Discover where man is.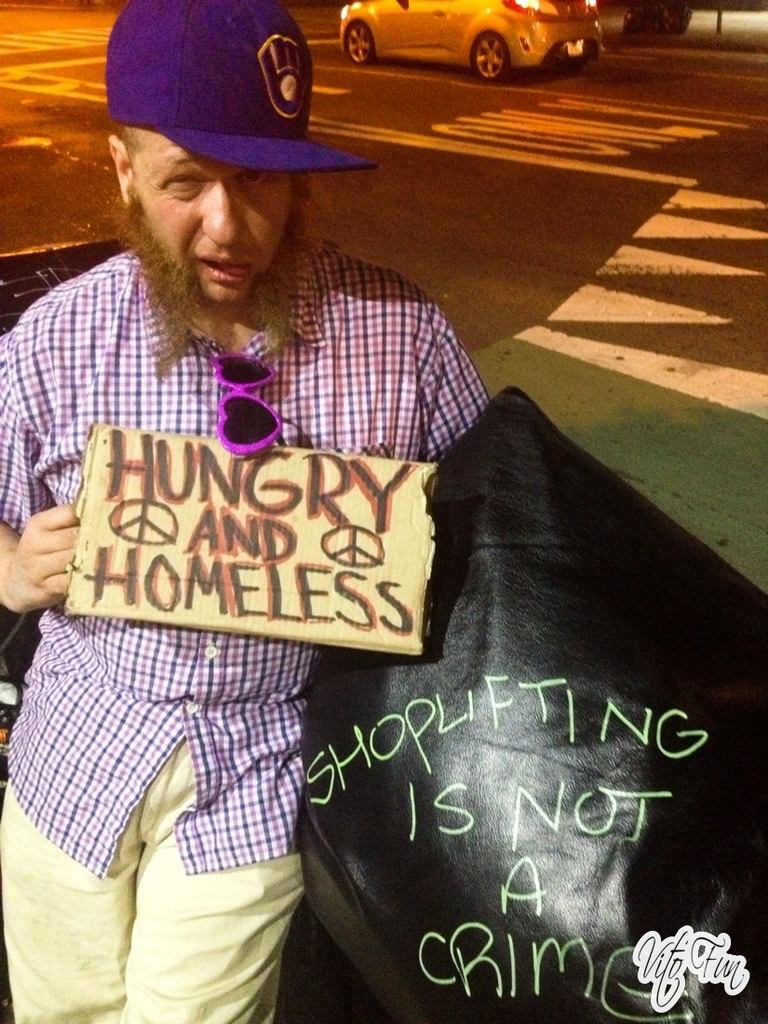
Discovered at x1=7 y1=21 x2=559 y2=963.
